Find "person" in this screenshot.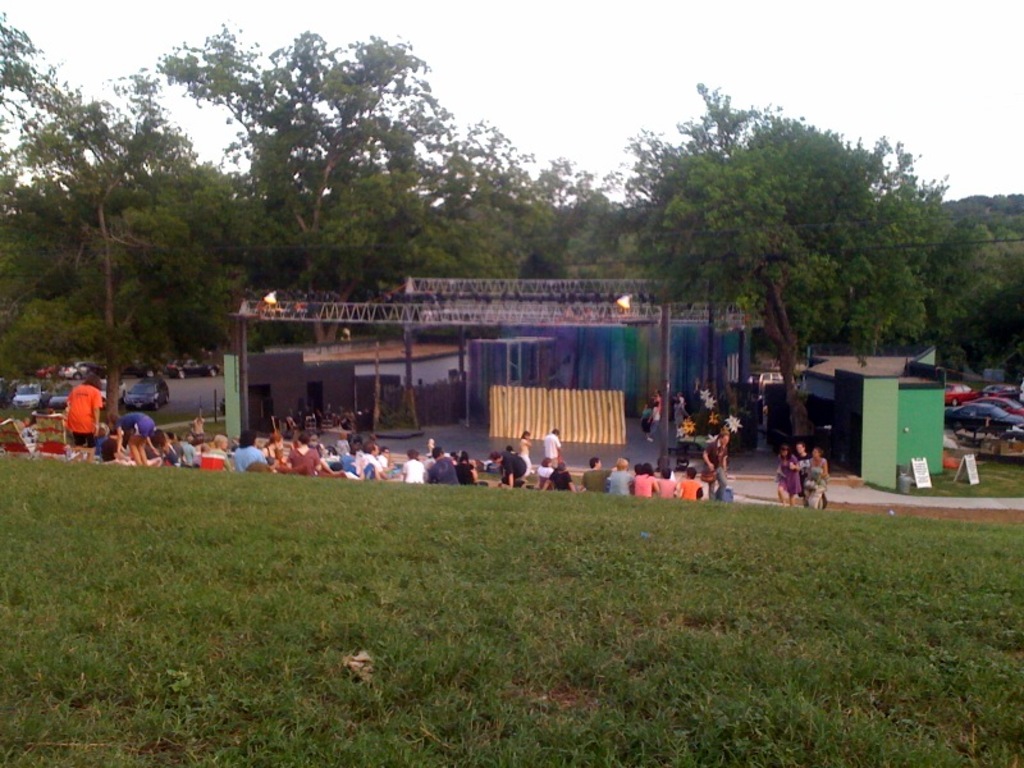
The bounding box for "person" is Rect(67, 371, 93, 461).
